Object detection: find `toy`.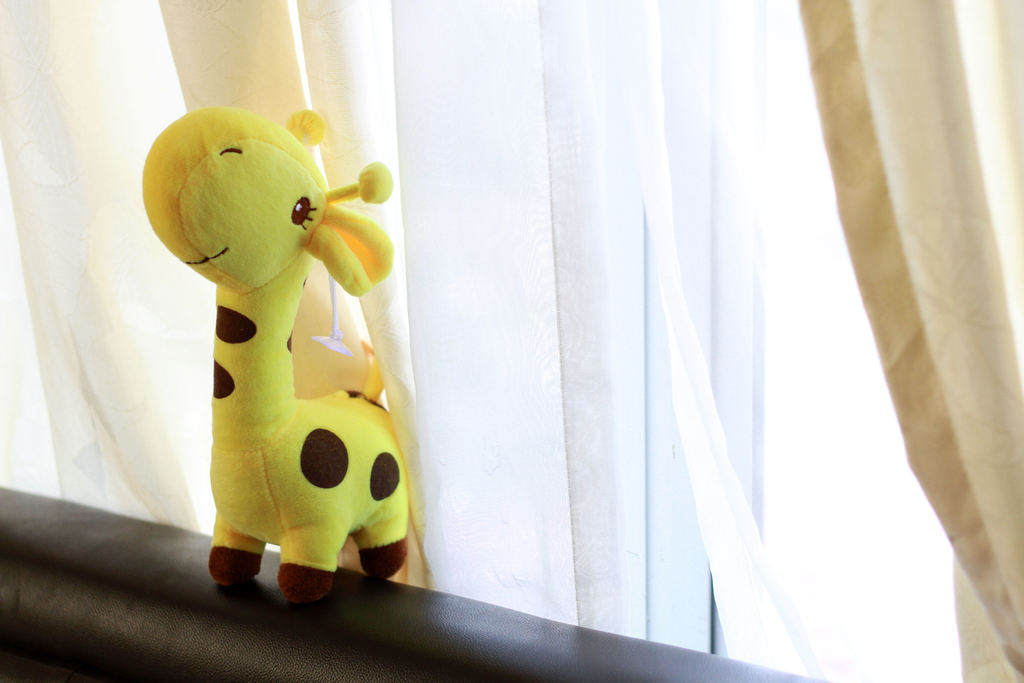
x1=132 y1=77 x2=419 y2=596.
